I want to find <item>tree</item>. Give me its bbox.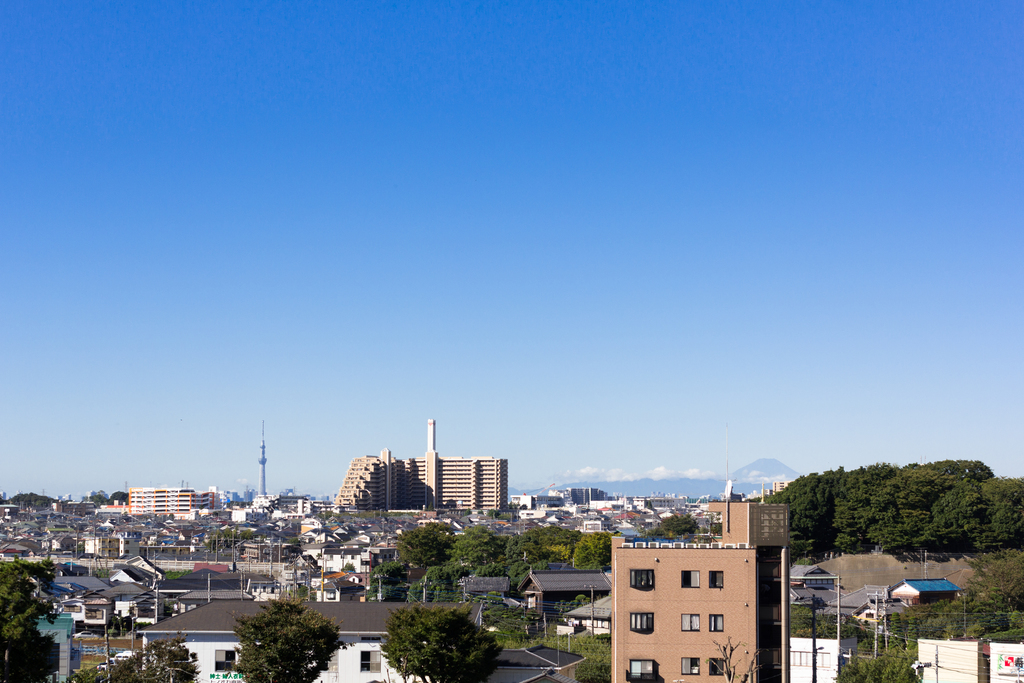
region(63, 633, 193, 682).
